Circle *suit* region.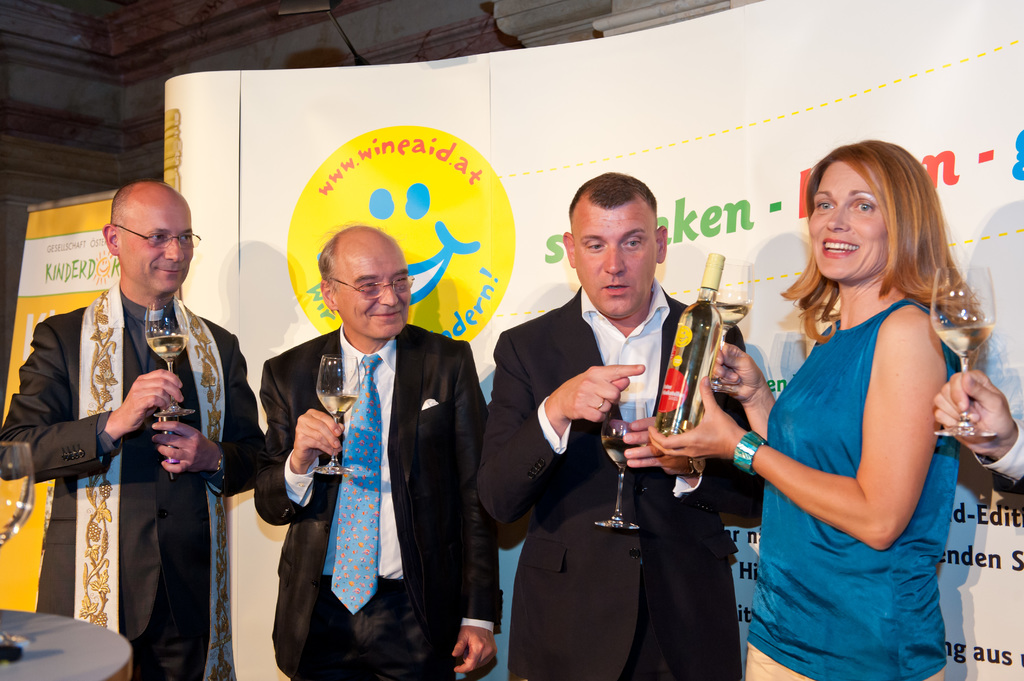
Region: 264,241,470,670.
